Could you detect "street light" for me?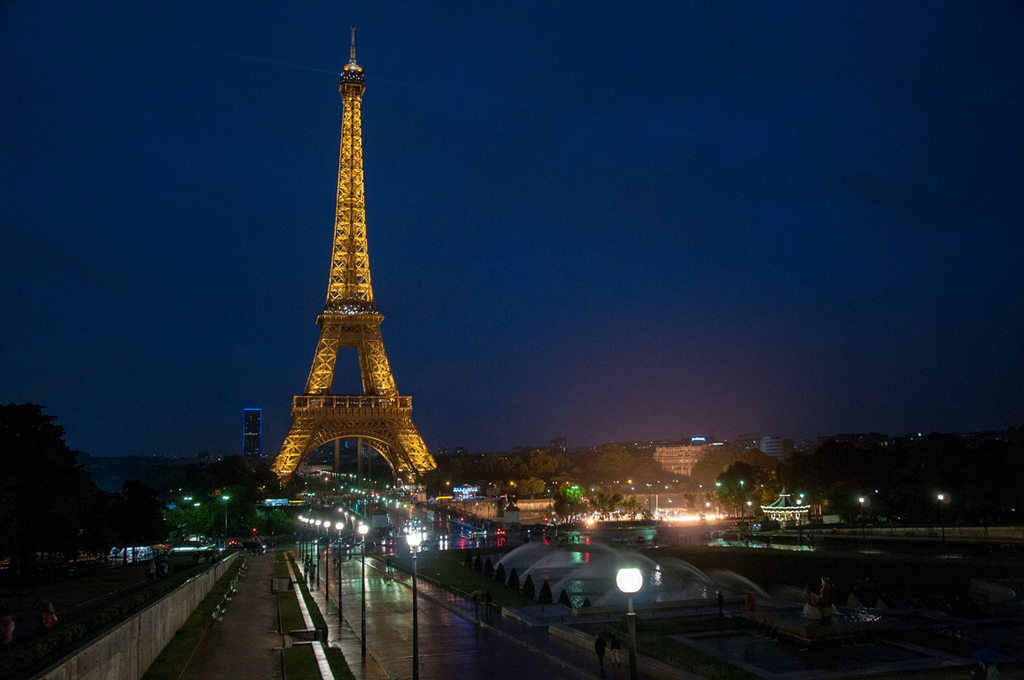
Detection result: locate(615, 555, 647, 679).
